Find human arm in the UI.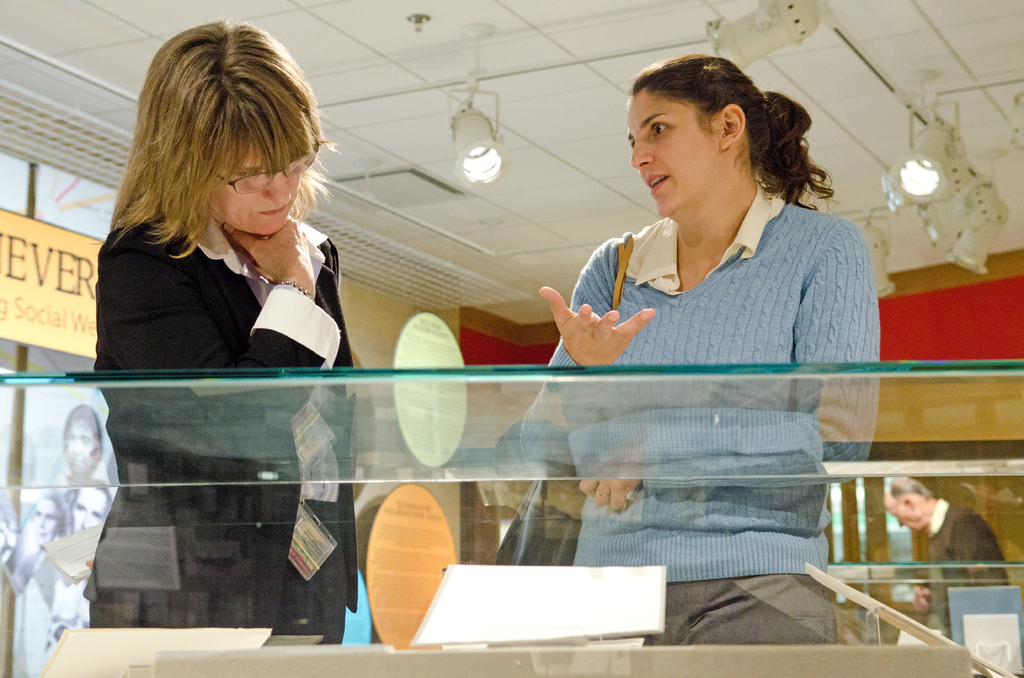
UI element at {"left": 105, "top": 227, "right": 344, "bottom": 373}.
